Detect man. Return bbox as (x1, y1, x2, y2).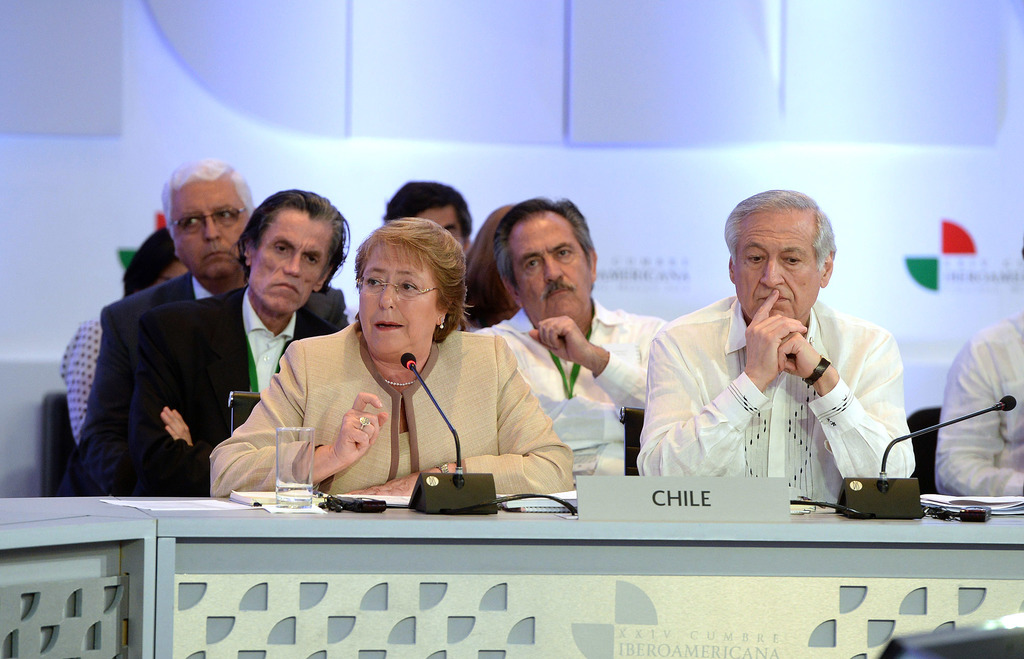
(472, 206, 681, 485).
